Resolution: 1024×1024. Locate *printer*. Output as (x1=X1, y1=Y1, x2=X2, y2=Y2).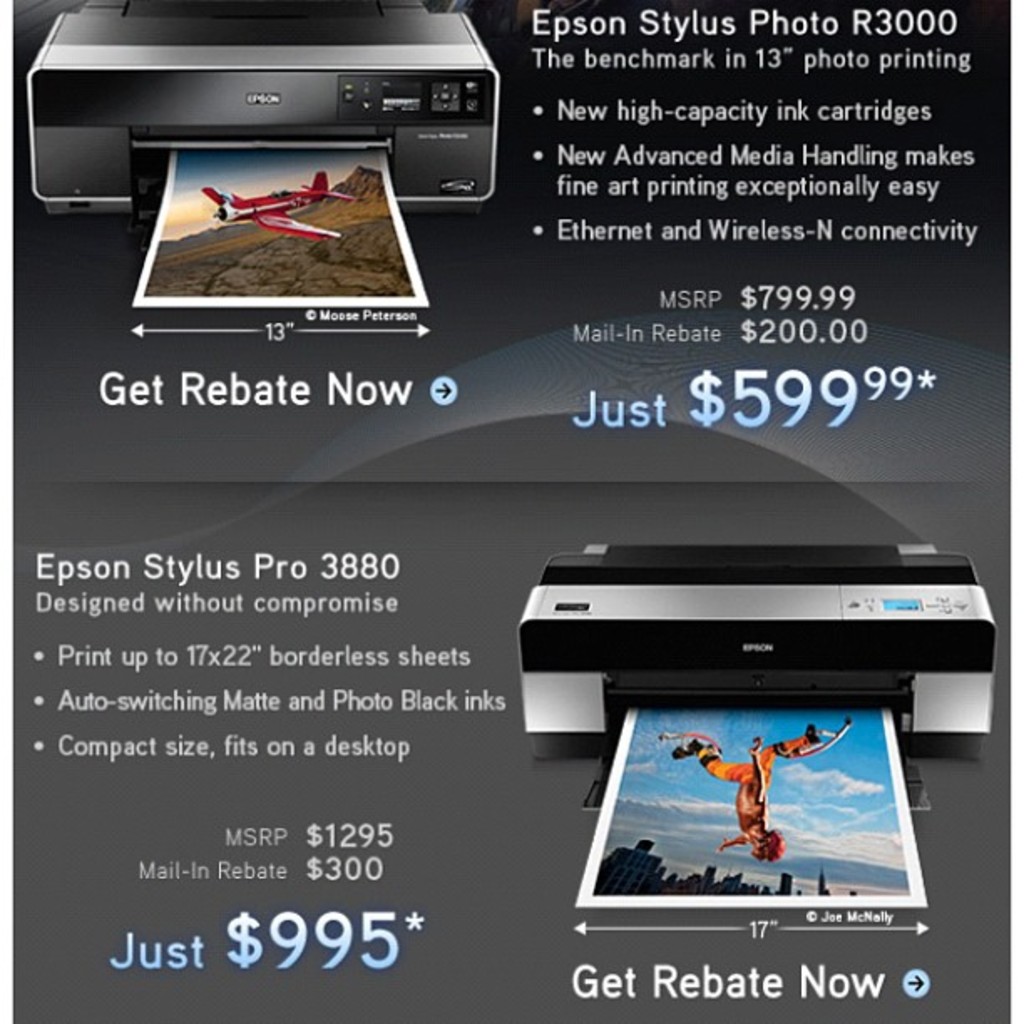
(x1=22, y1=3, x2=494, y2=209).
